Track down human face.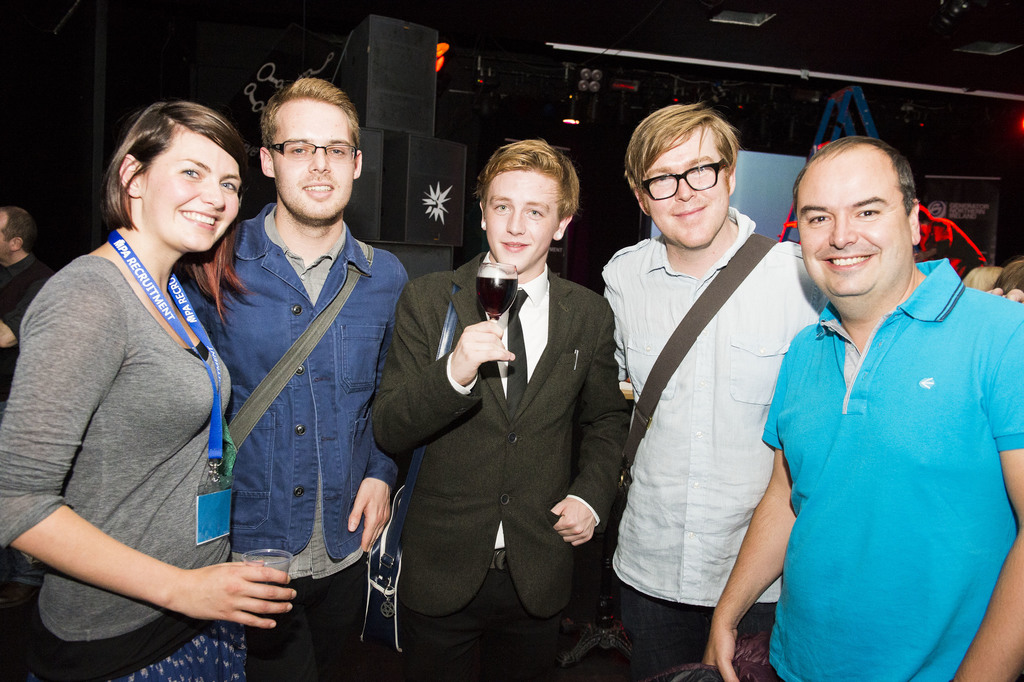
Tracked to box(644, 127, 730, 254).
